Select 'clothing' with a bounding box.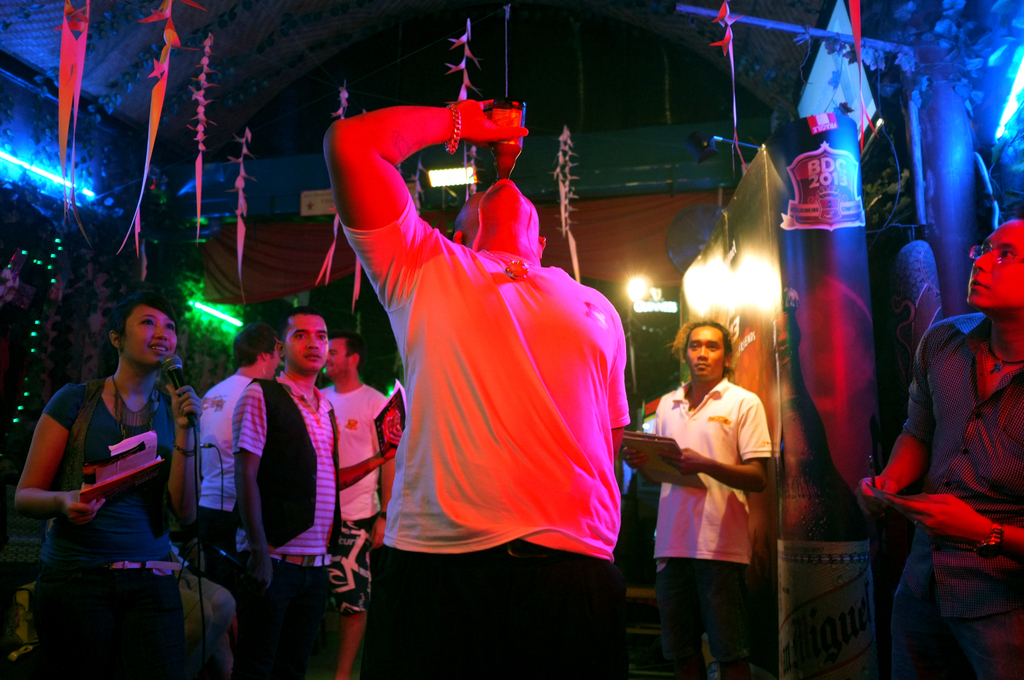
detection(345, 120, 633, 623).
